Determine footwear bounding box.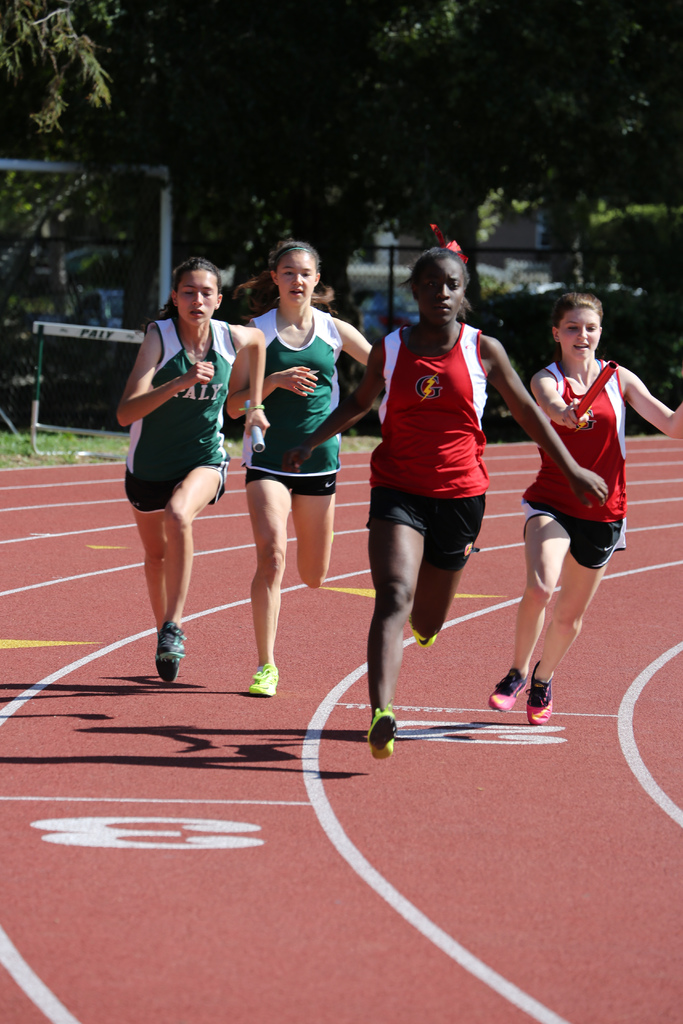
Determined: 416:621:444:646.
